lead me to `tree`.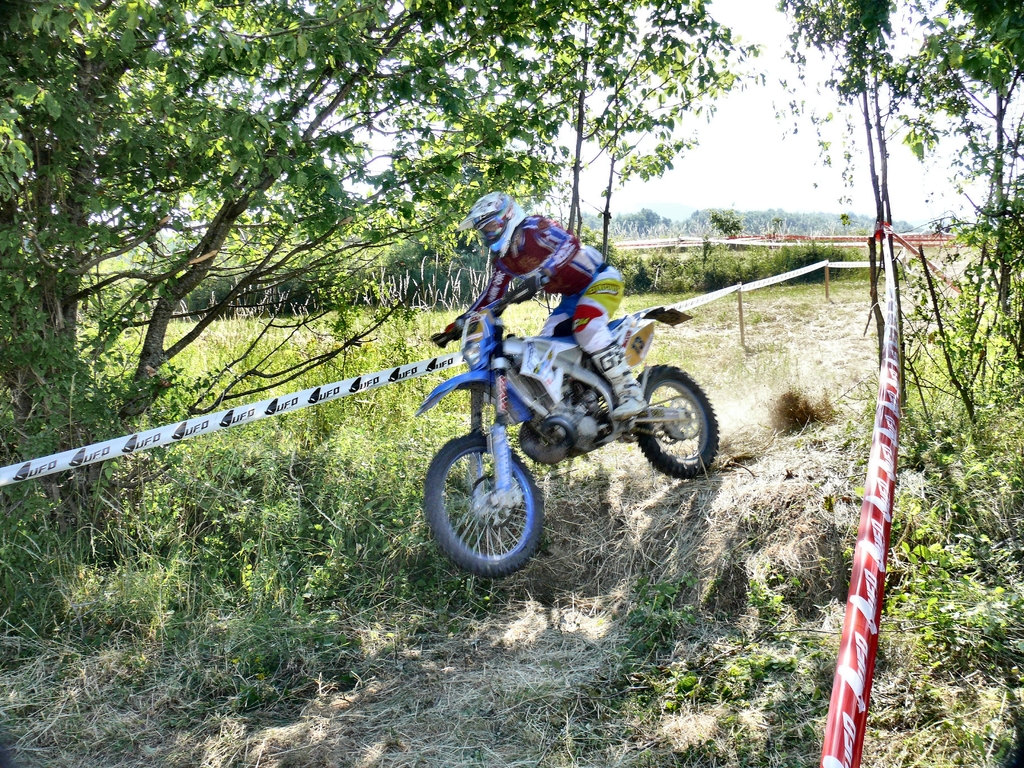
Lead to Rect(0, 0, 755, 511).
